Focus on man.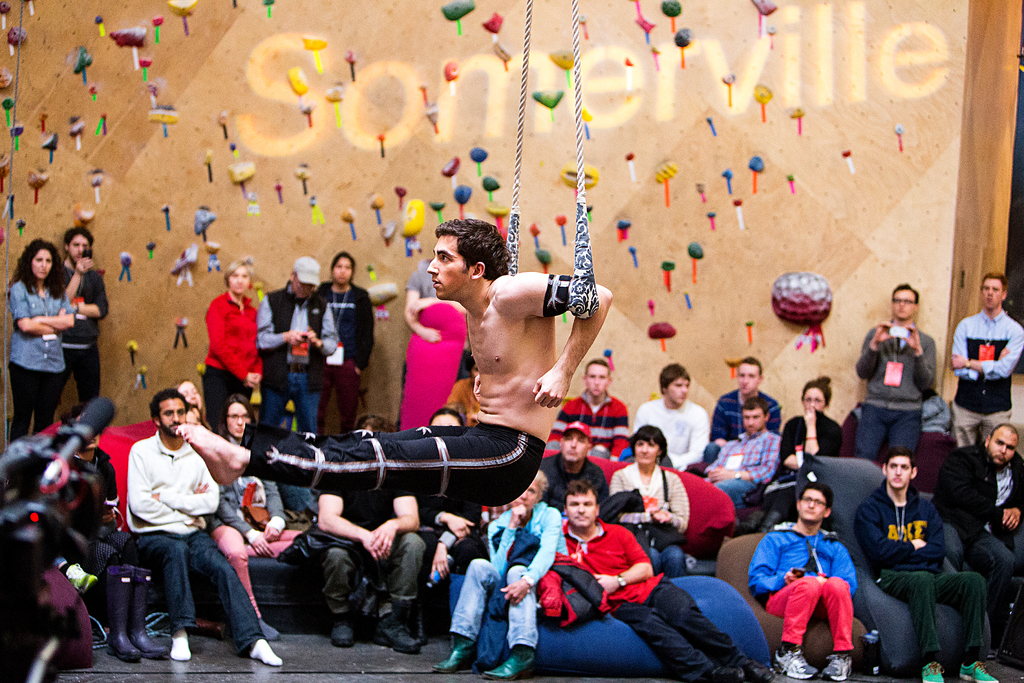
Focused at bbox=[931, 419, 1023, 663].
